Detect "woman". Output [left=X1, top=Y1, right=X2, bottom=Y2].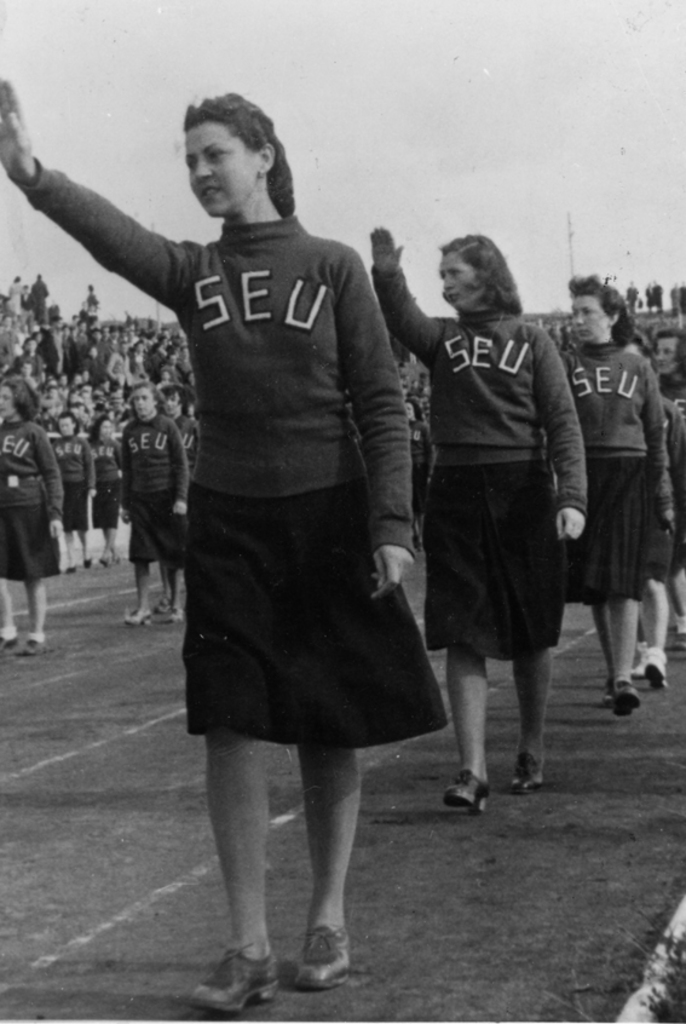
[left=638, top=321, right=681, bottom=692].
